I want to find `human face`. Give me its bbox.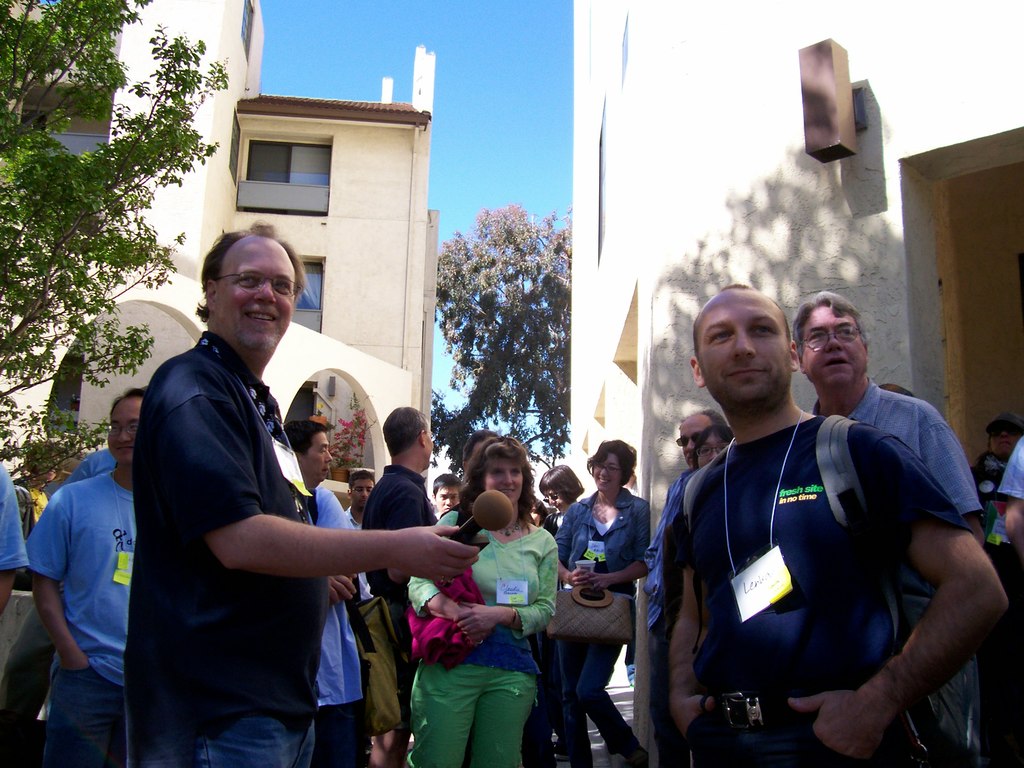
<bbox>545, 483, 568, 518</bbox>.
